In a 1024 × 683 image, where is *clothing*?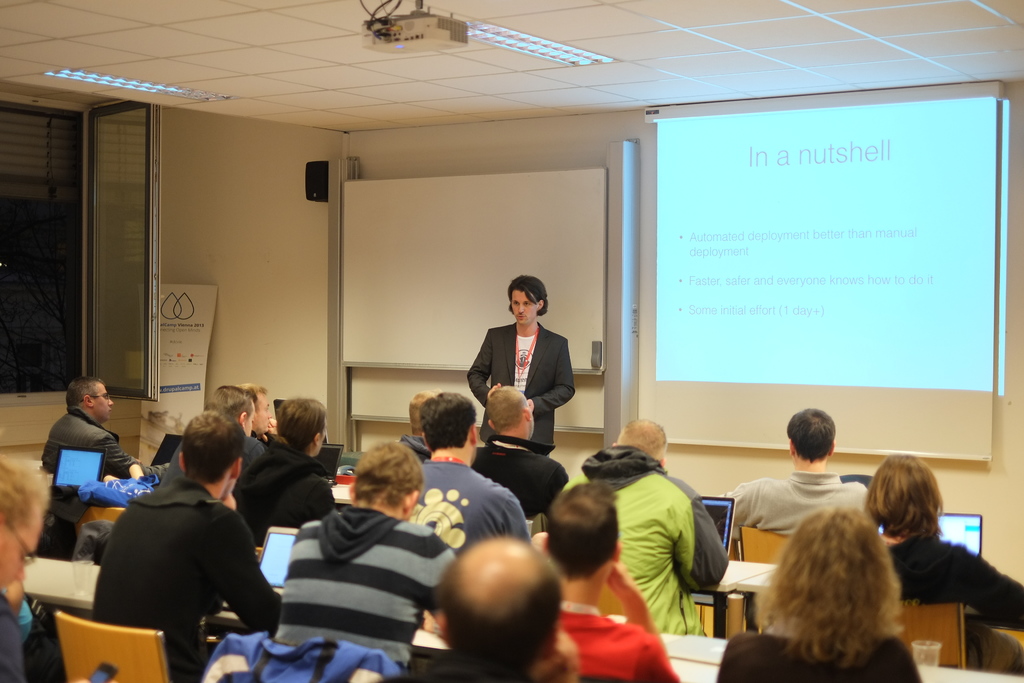
(left=884, top=533, right=1023, bottom=629).
